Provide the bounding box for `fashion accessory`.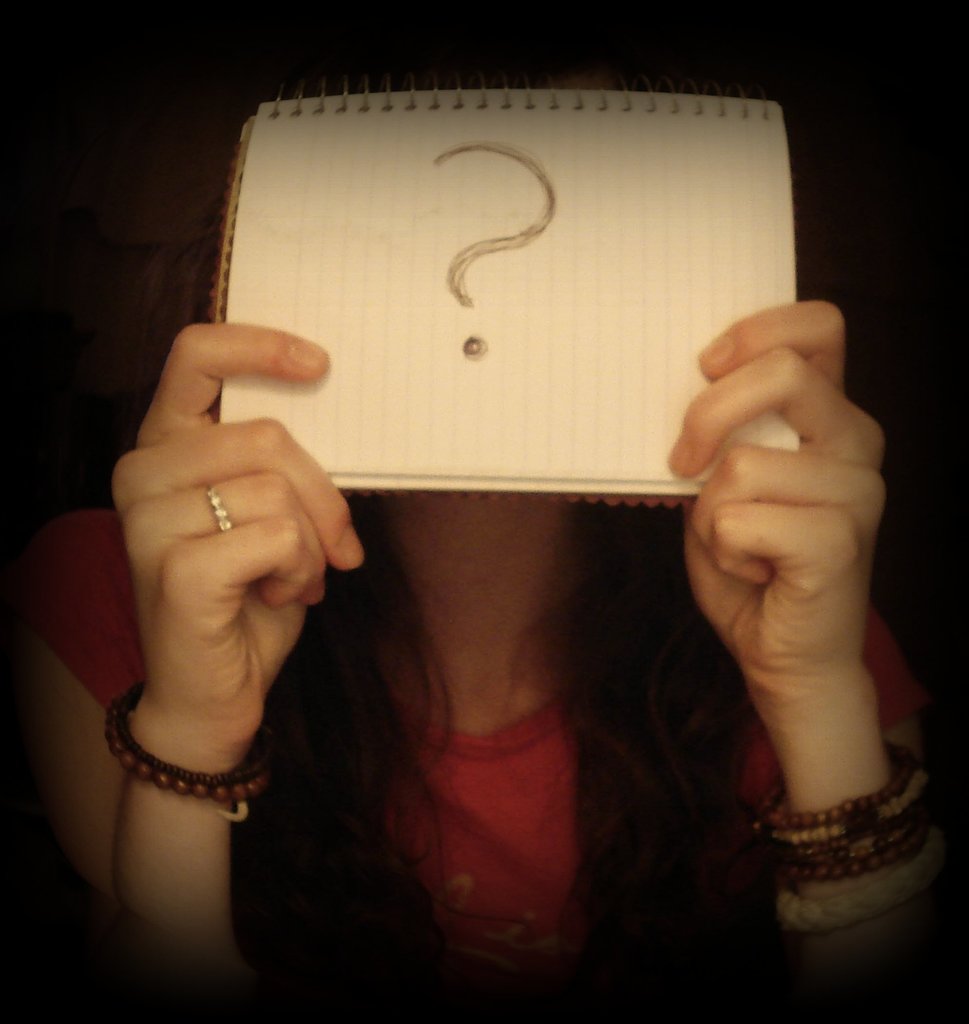
select_region(200, 483, 237, 532).
